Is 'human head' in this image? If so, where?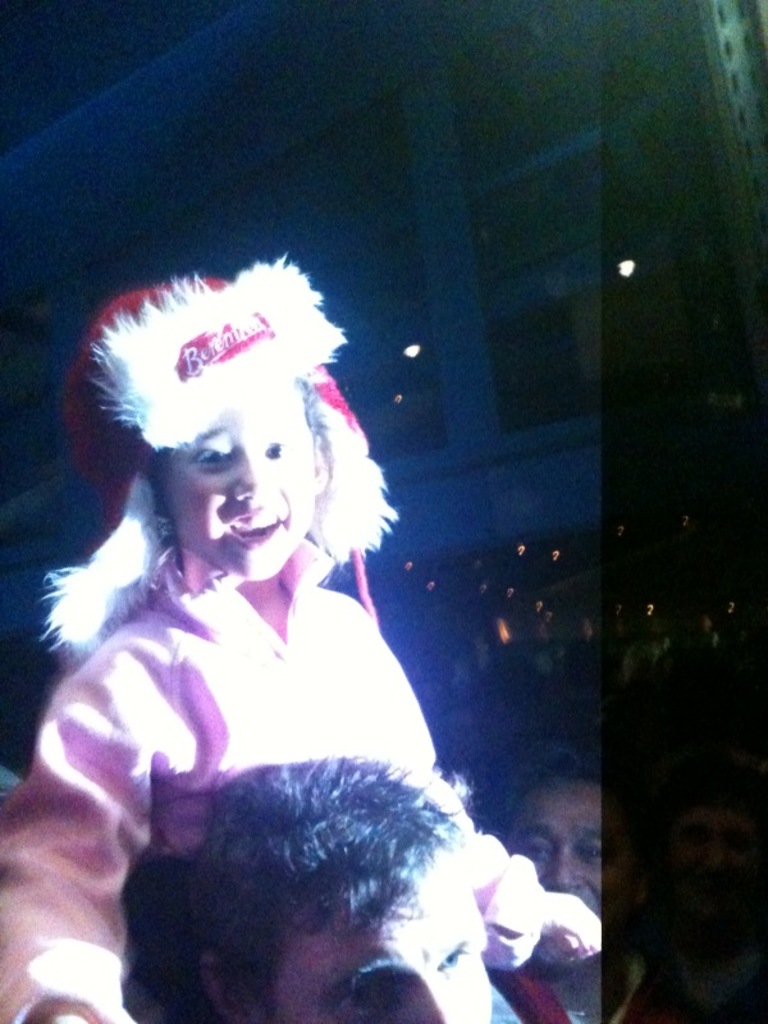
Yes, at 513/755/646/963.
